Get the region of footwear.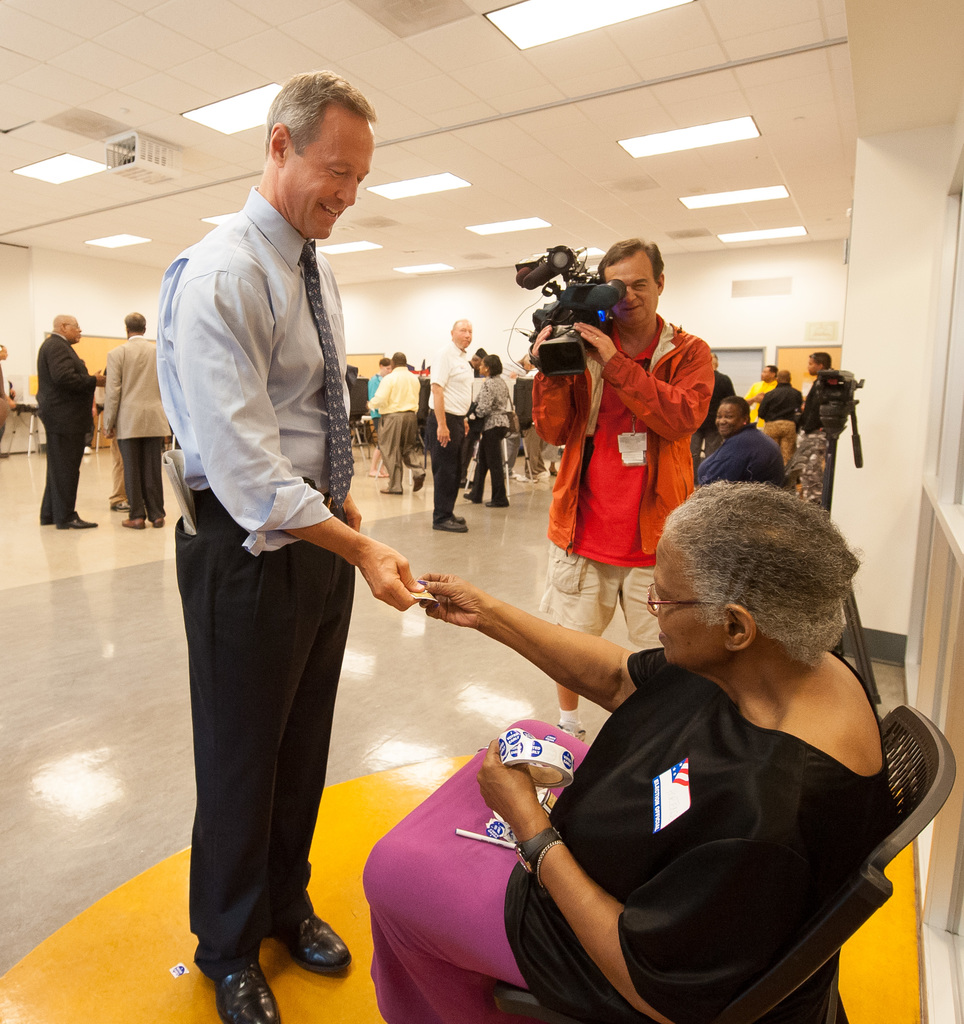
BBox(156, 511, 165, 529).
